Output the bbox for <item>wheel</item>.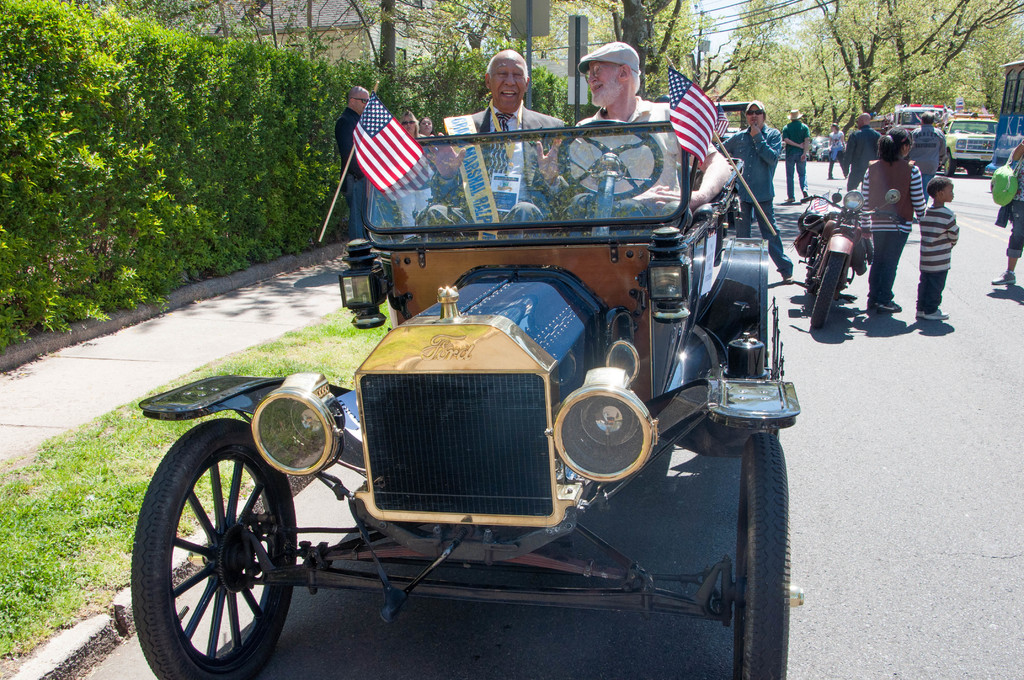
region(557, 117, 661, 200).
